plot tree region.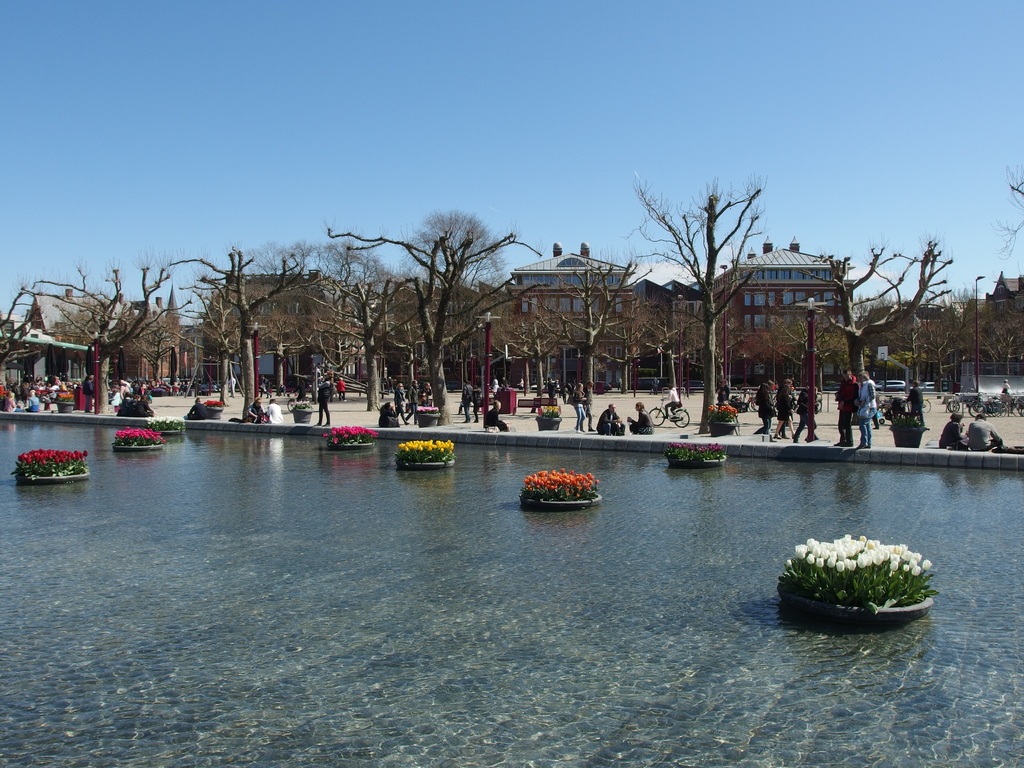
Plotted at rect(501, 234, 664, 417).
